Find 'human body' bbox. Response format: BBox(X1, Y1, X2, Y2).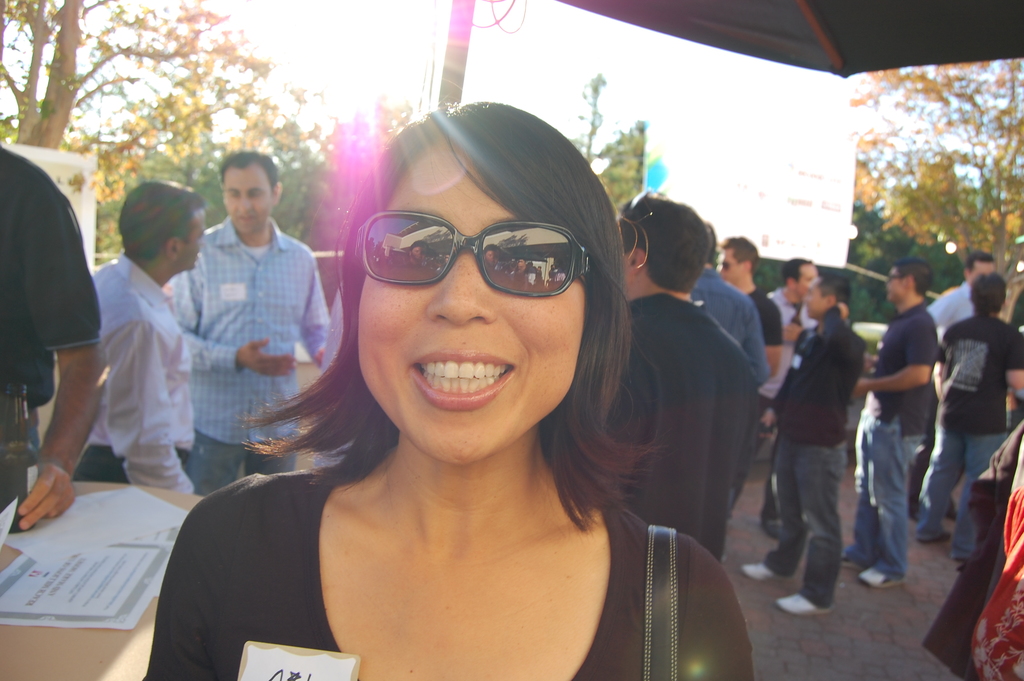
BBox(75, 177, 195, 491).
